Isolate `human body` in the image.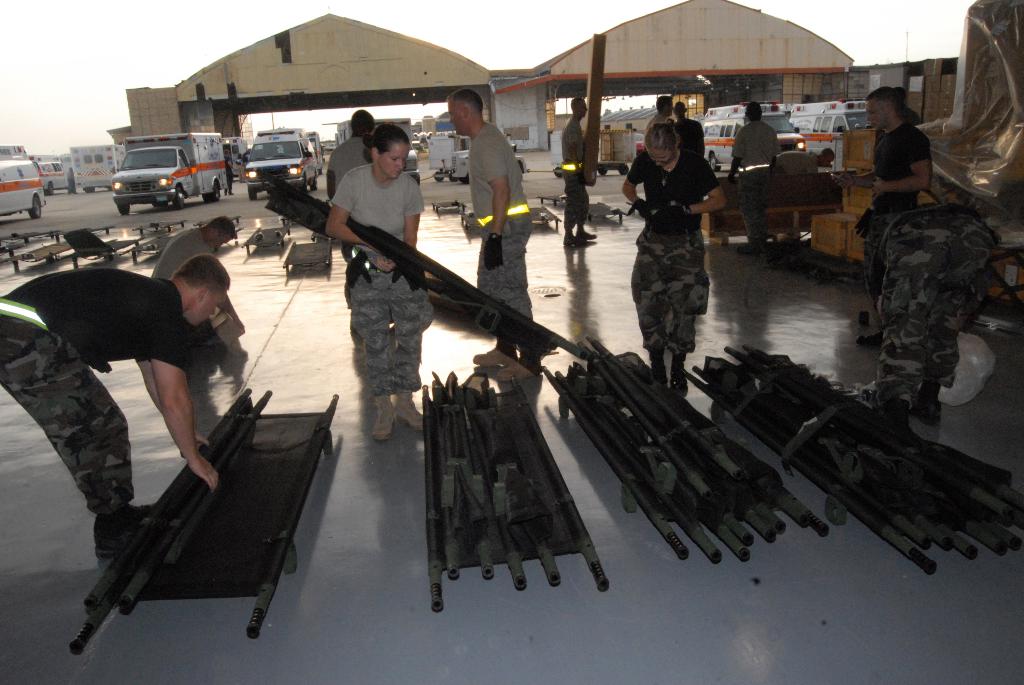
Isolated region: <box>776,150,820,177</box>.
